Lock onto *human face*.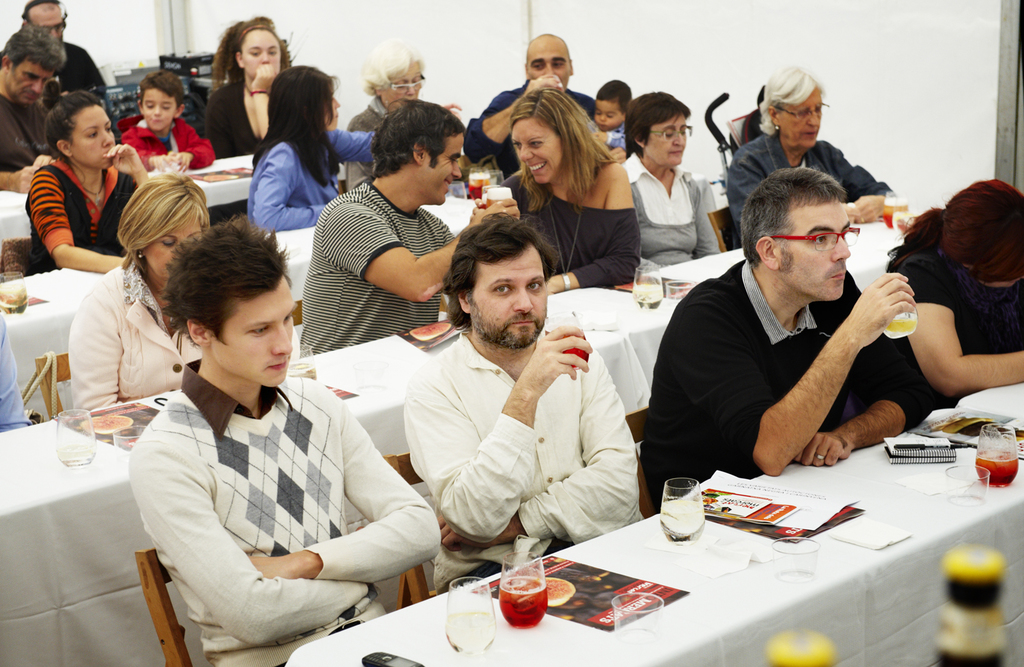
Locked: [13,60,56,101].
